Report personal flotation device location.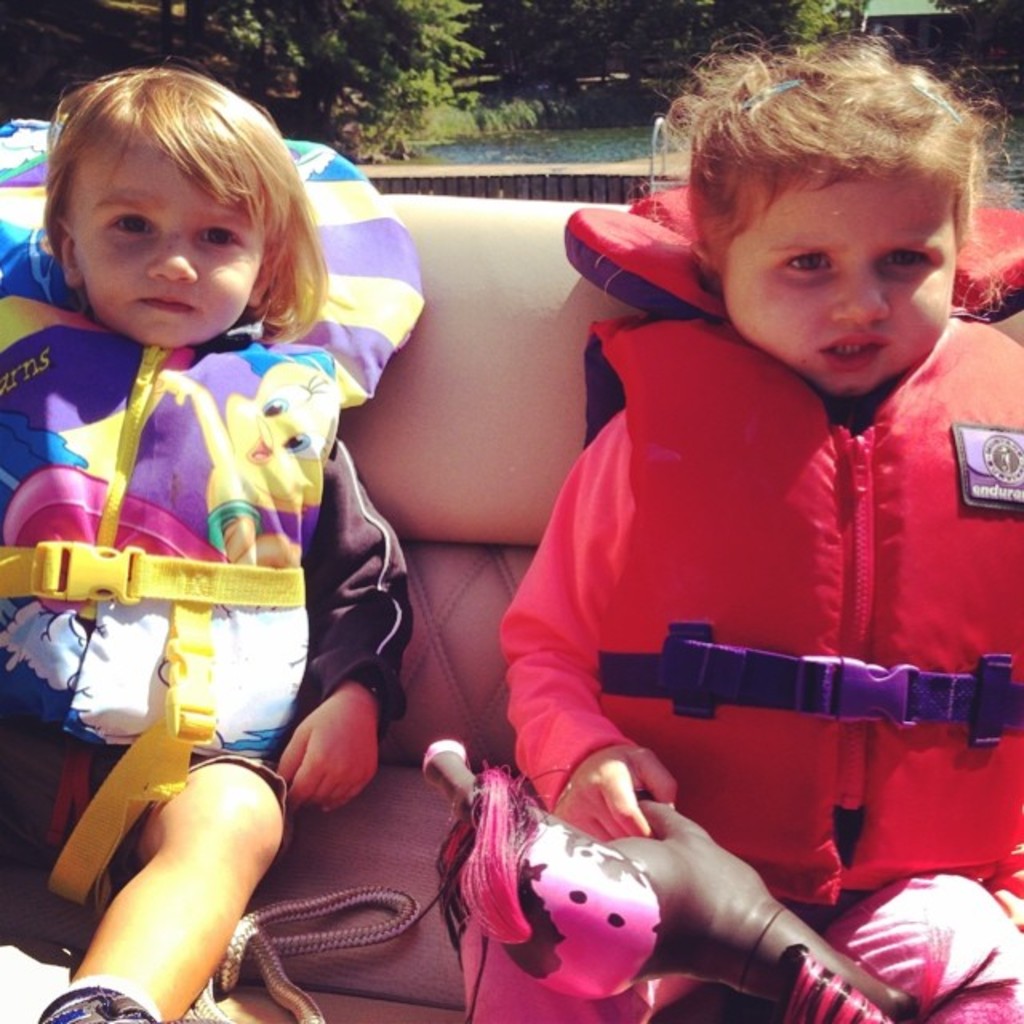
Report: 0 112 427 912.
